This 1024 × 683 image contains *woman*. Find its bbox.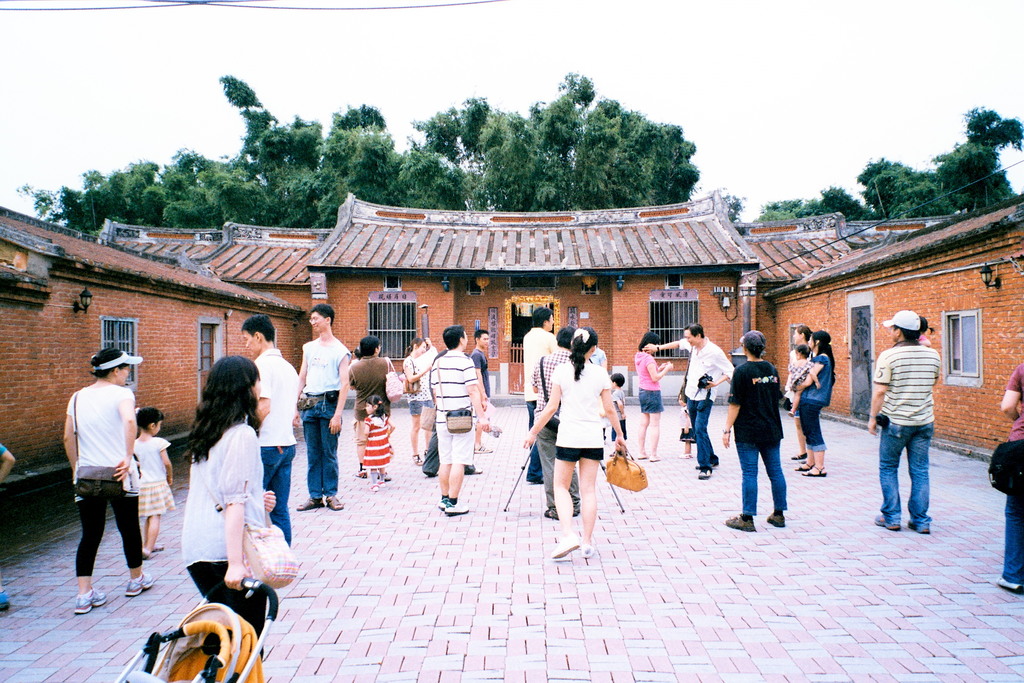
x1=61 y1=347 x2=155 y2=614.
